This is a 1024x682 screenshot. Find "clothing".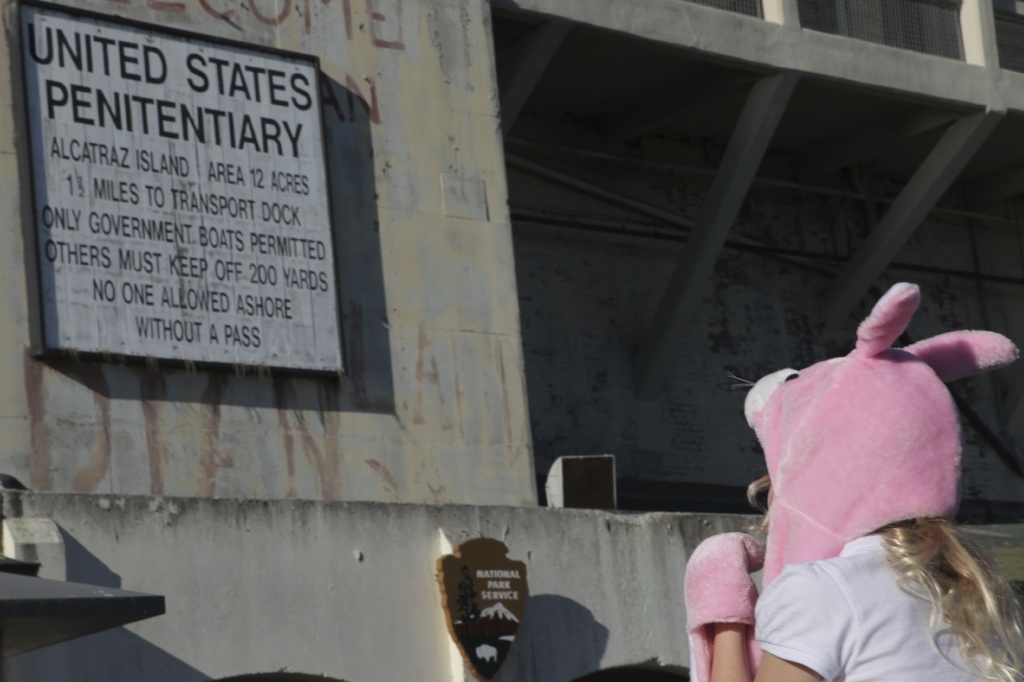
Bounding box: {"left": 685, "top": 281, "right": 1023, "bottom": 681}.
